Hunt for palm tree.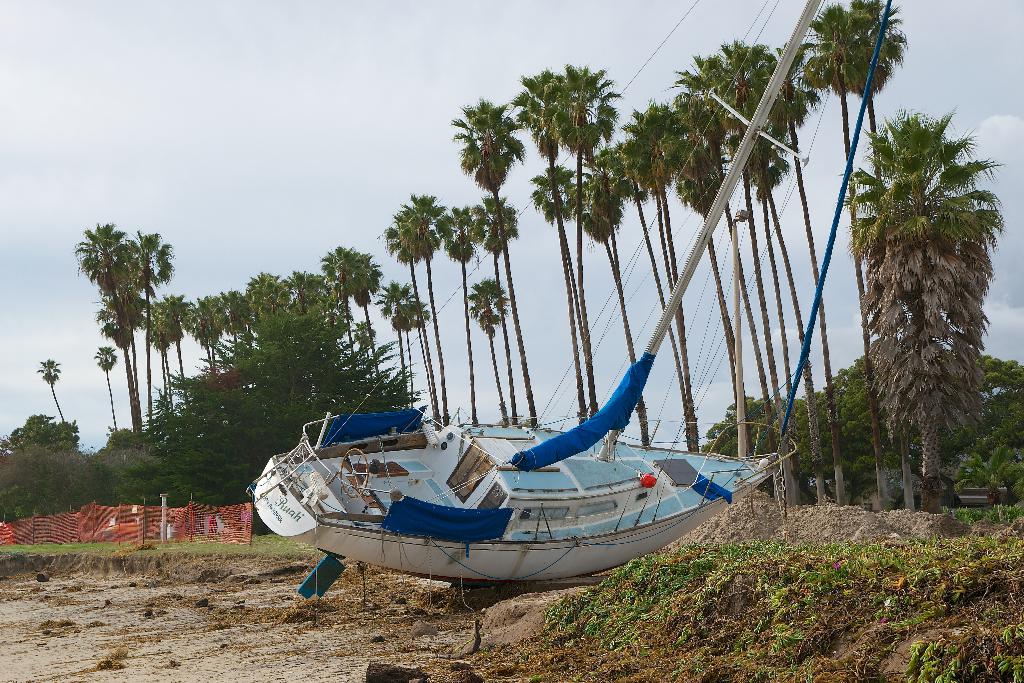
Hunted down at [556,161,623,419].
